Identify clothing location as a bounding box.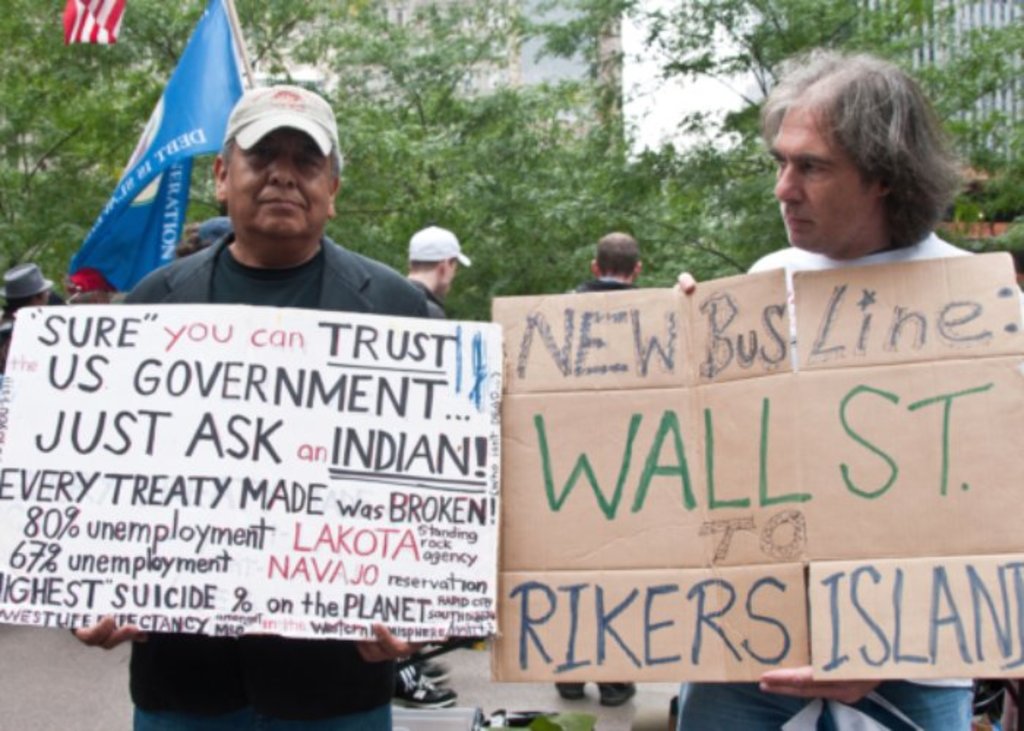
crop(123, 232, 448, 728).
